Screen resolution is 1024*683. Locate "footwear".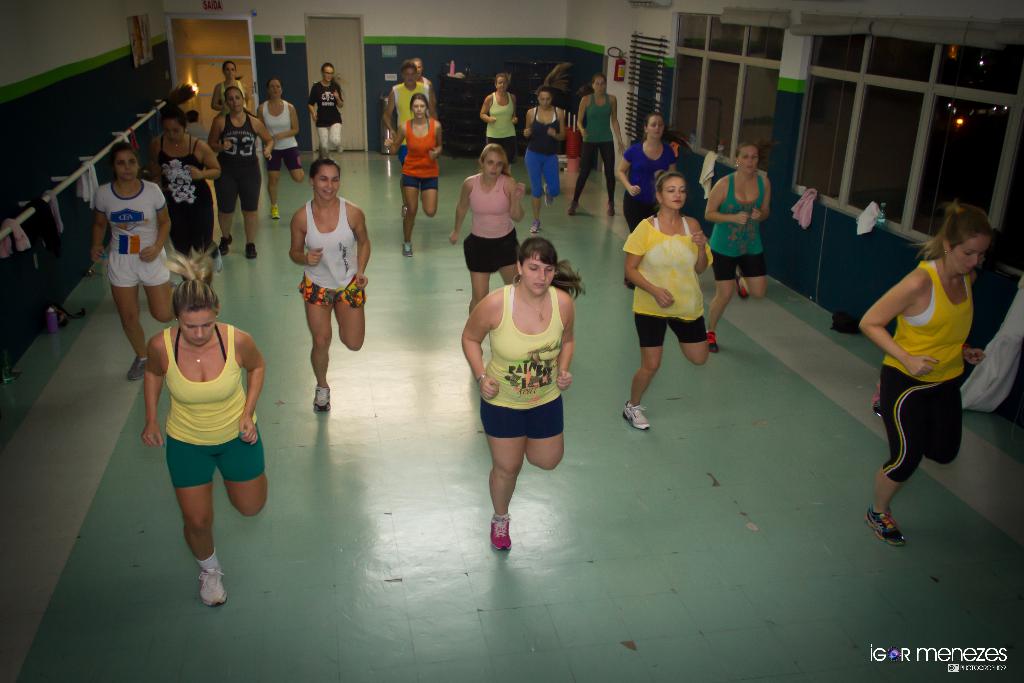
(x1=313, y1=388, x2=333, y2=411).
